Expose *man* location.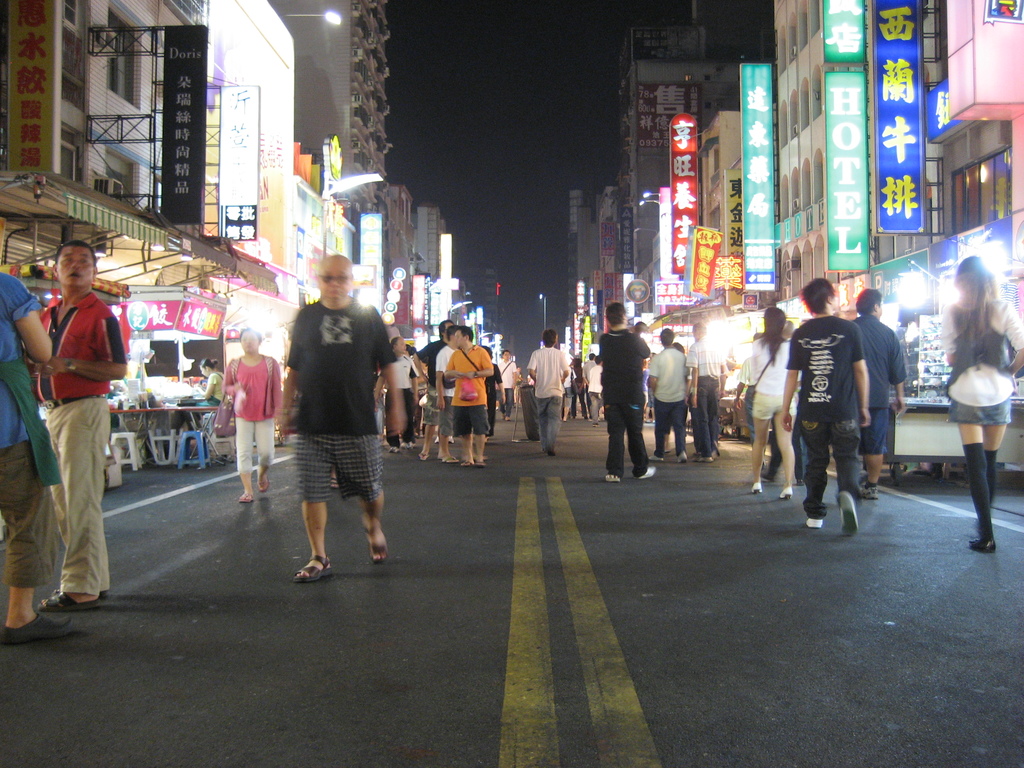
Exposed at box=[731, 325, 764, 426].
